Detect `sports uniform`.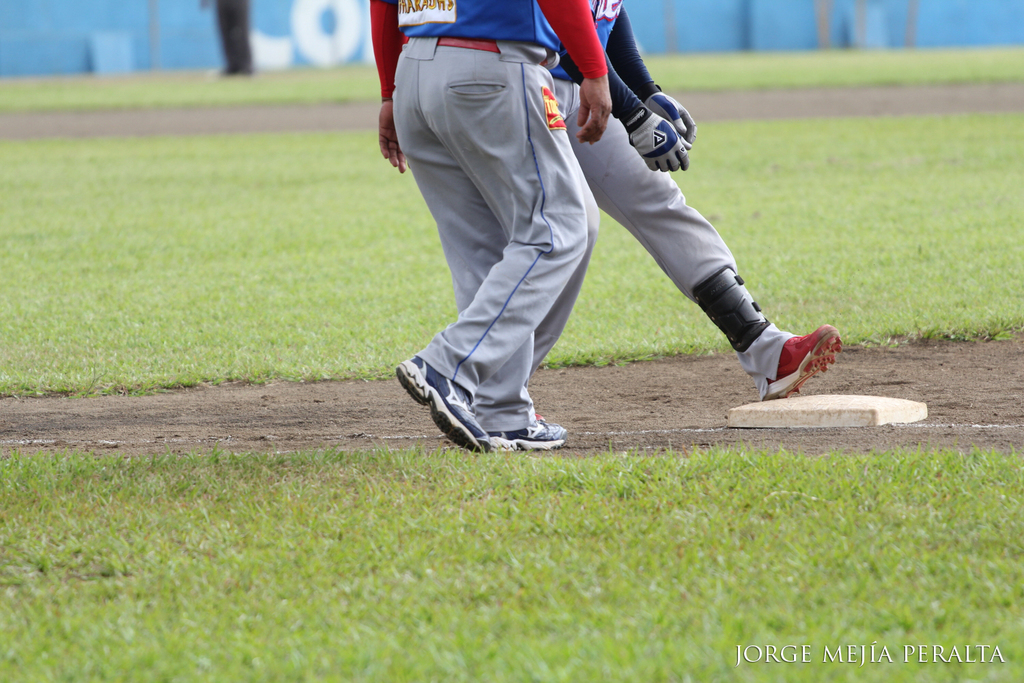
Detected at (left=524, top=0, right=839, bottom=399).
